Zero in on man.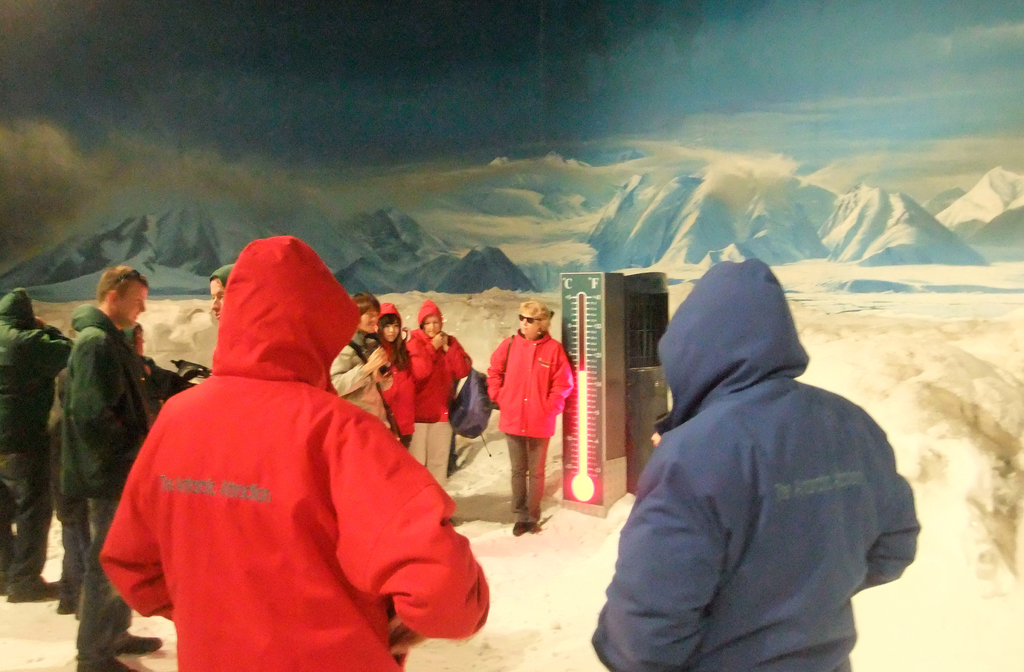
Zeroed in: bbox(0, 290, 75, 604).
